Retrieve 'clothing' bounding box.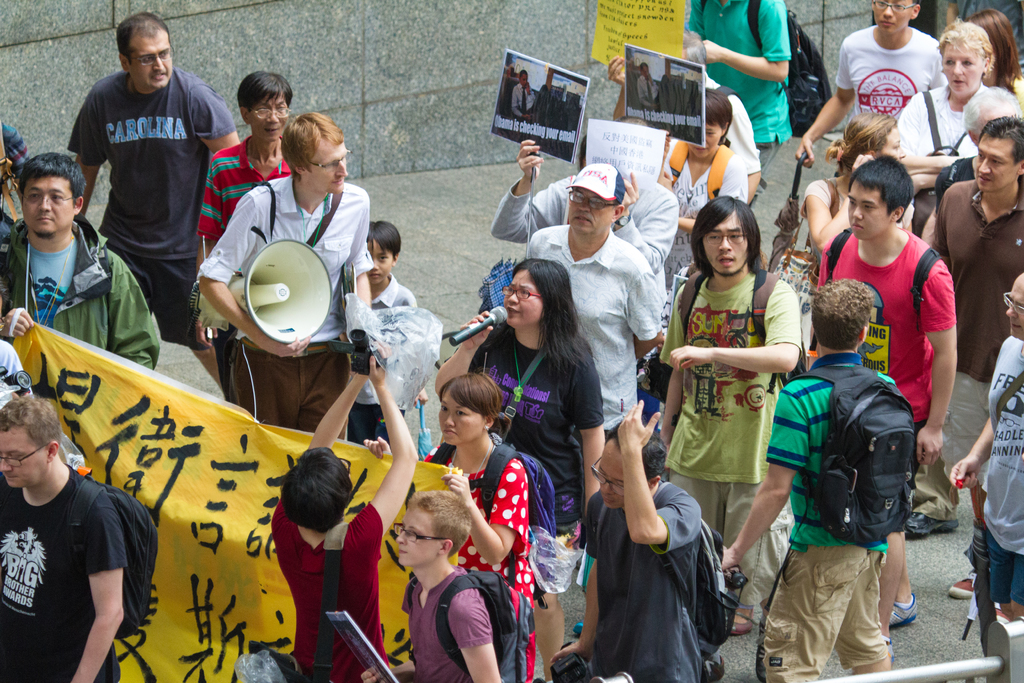
Bounding box: <box>934,182,1023,478</box>.
